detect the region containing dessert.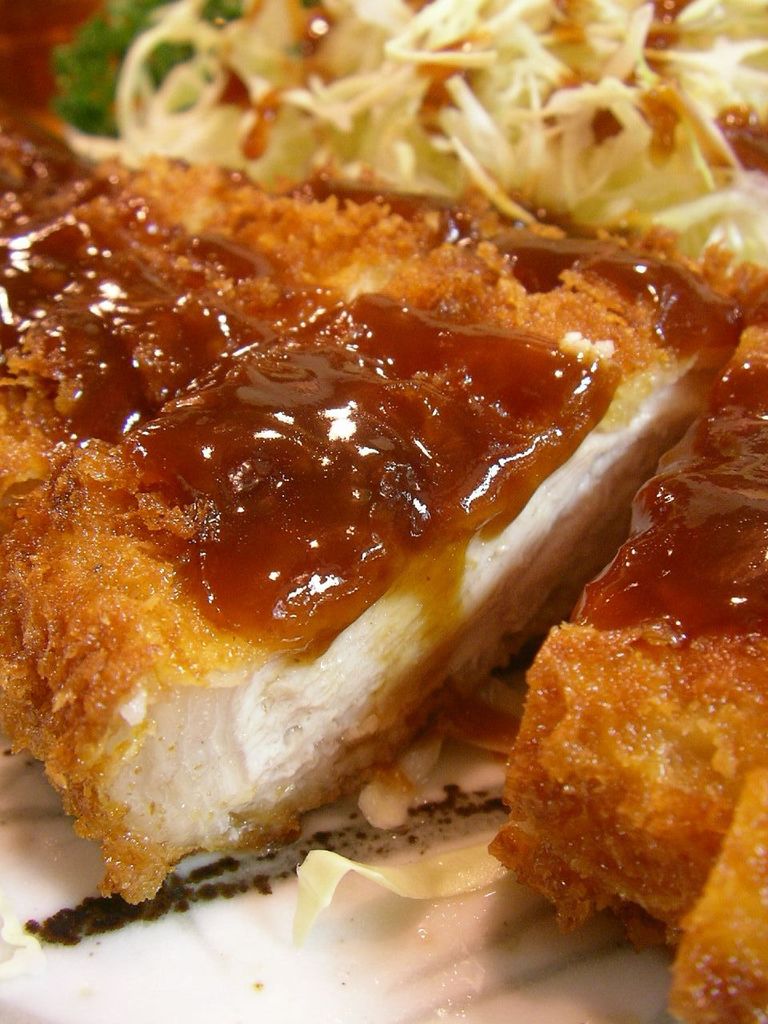
[670,774,767,1022].
